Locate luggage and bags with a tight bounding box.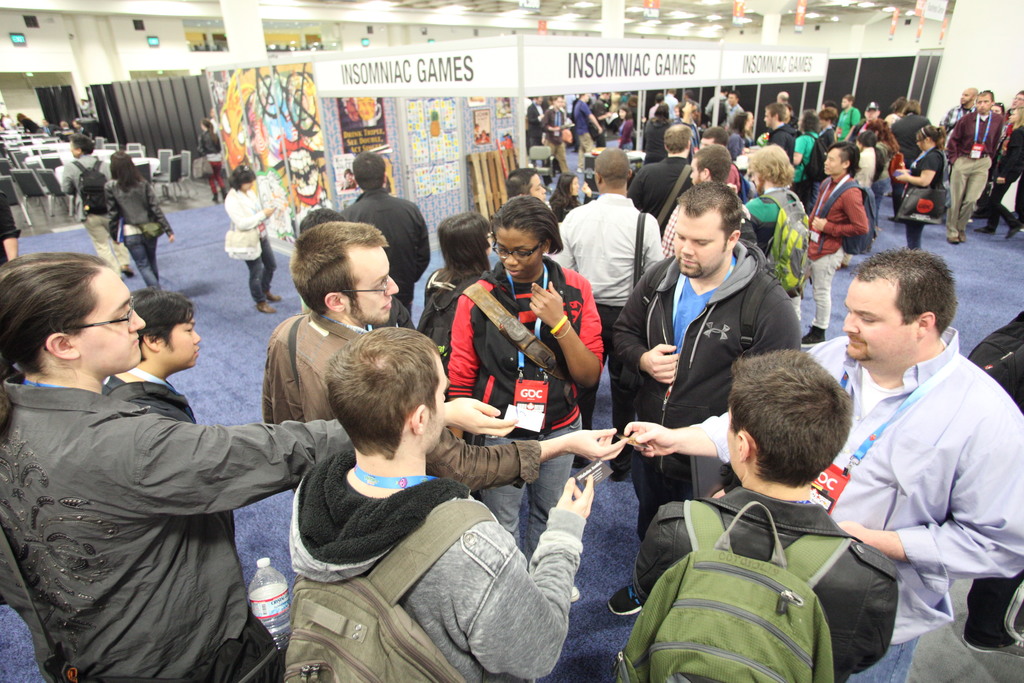
(636,210,645,277).
